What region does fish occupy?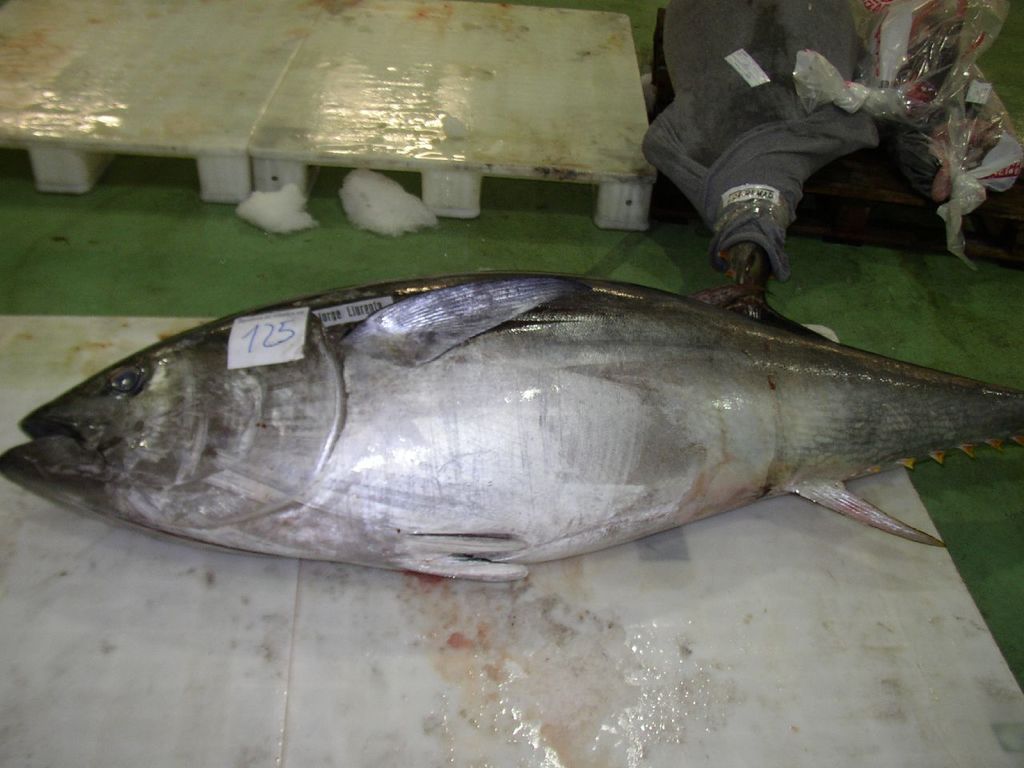
<bbox>8, 245, 1014, 622</bbox>.
